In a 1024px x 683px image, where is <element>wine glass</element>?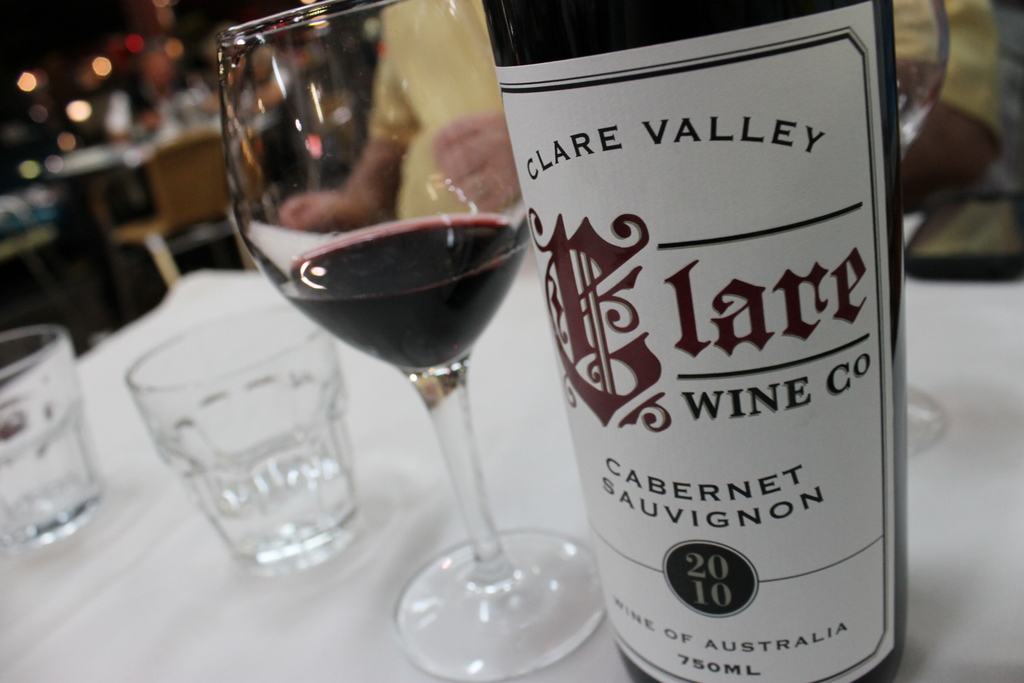
[x1=211, y1=0, x2=613, y2=682].
